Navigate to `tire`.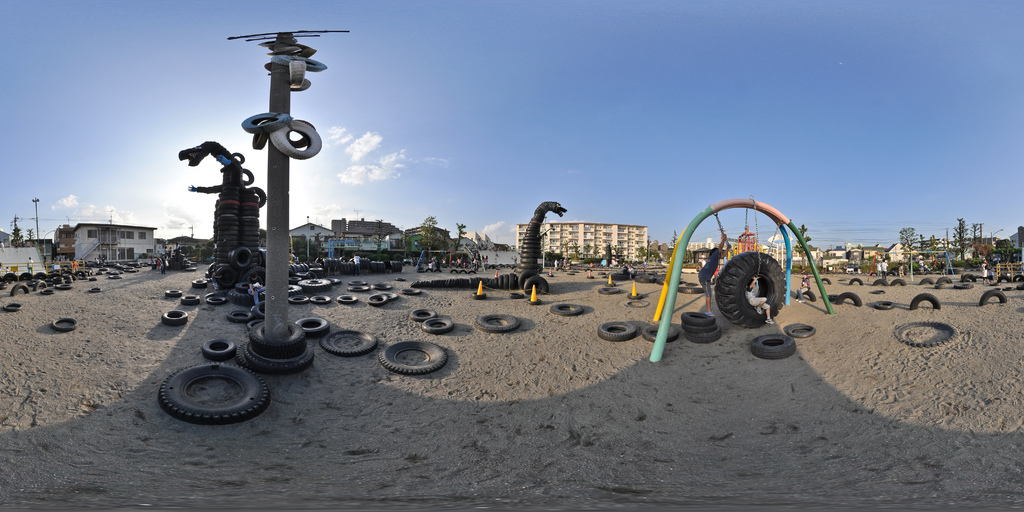
Navigation target: [597, 285, 622, 296].
